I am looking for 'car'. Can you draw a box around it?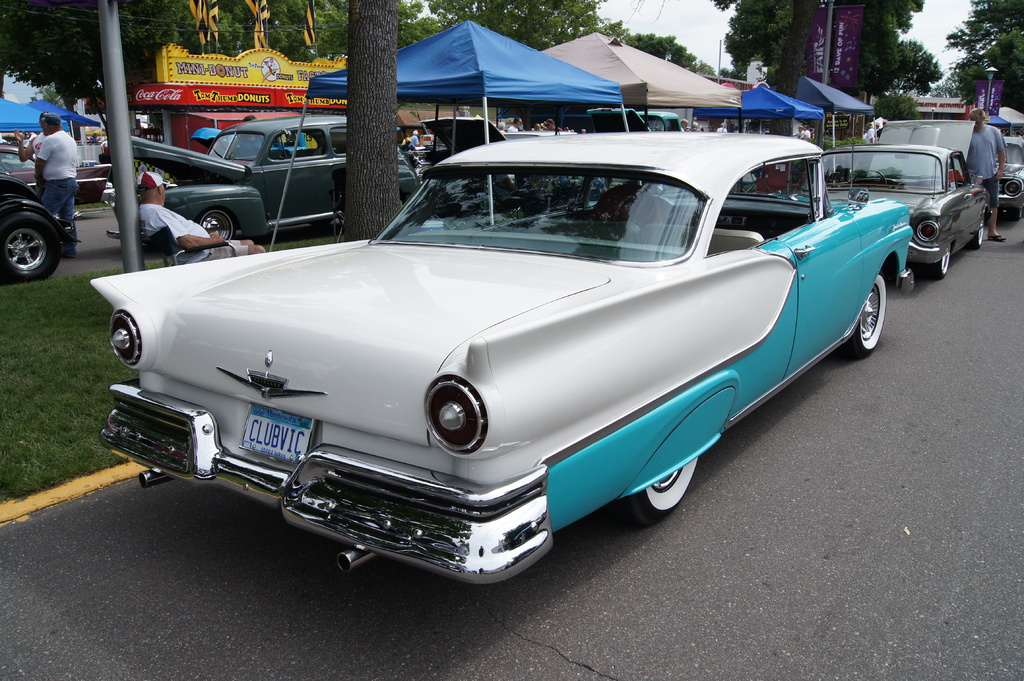
Sure, the bounding box is locate(0, 168, 73, 285).
